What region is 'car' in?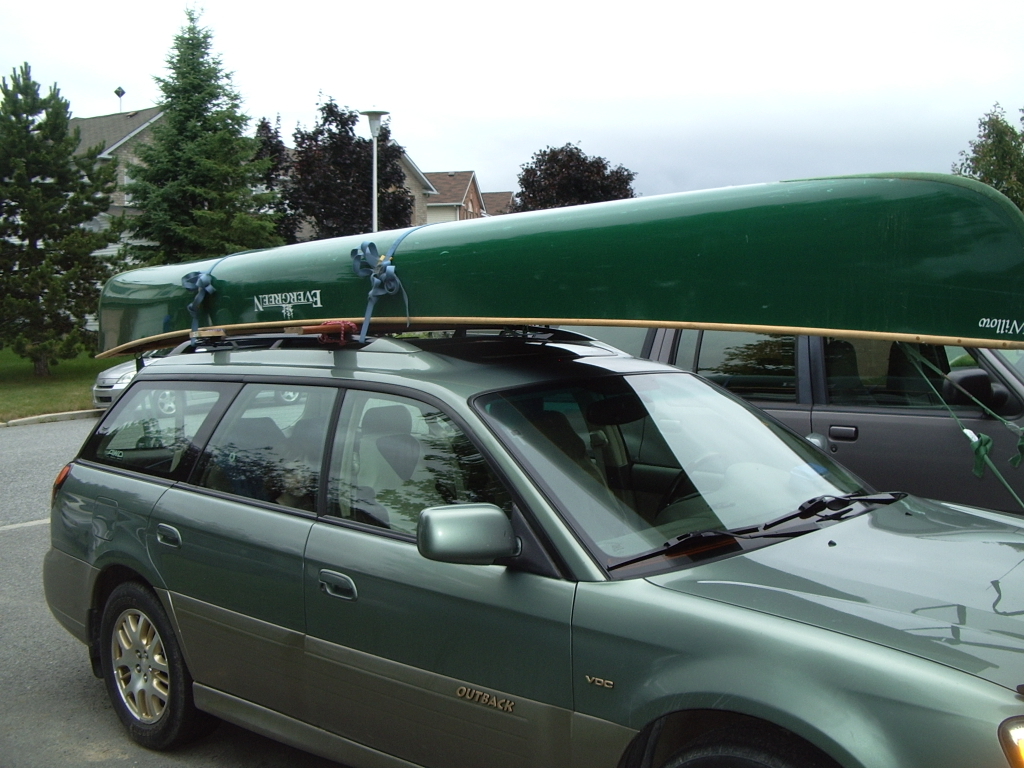
555 323 1023 510.
